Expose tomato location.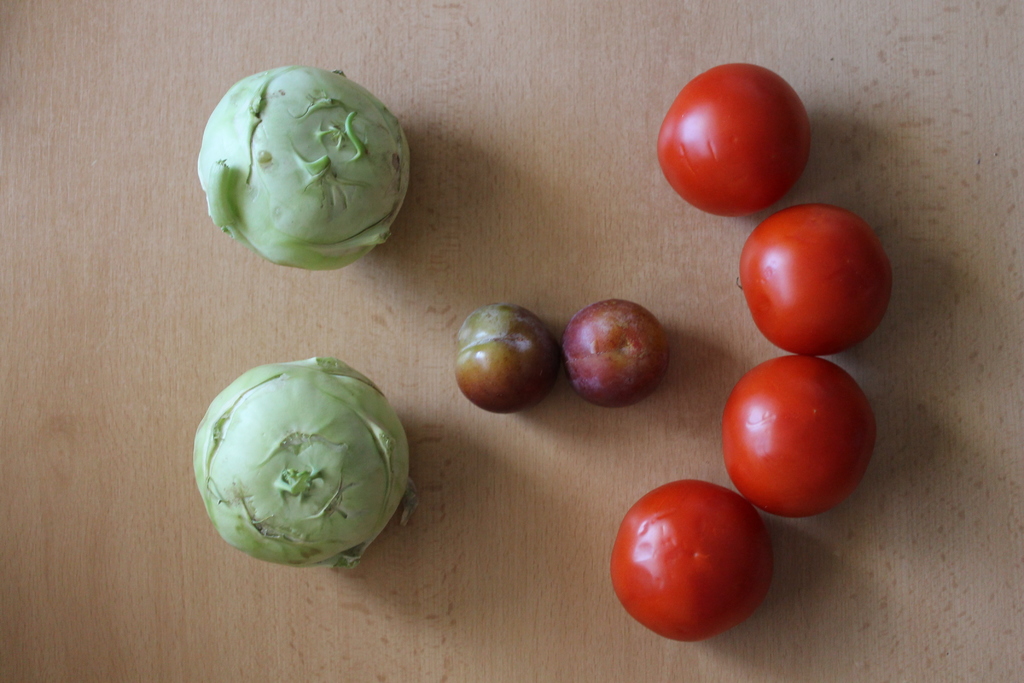
Exposed at rect(736, 210, 890, 357).
